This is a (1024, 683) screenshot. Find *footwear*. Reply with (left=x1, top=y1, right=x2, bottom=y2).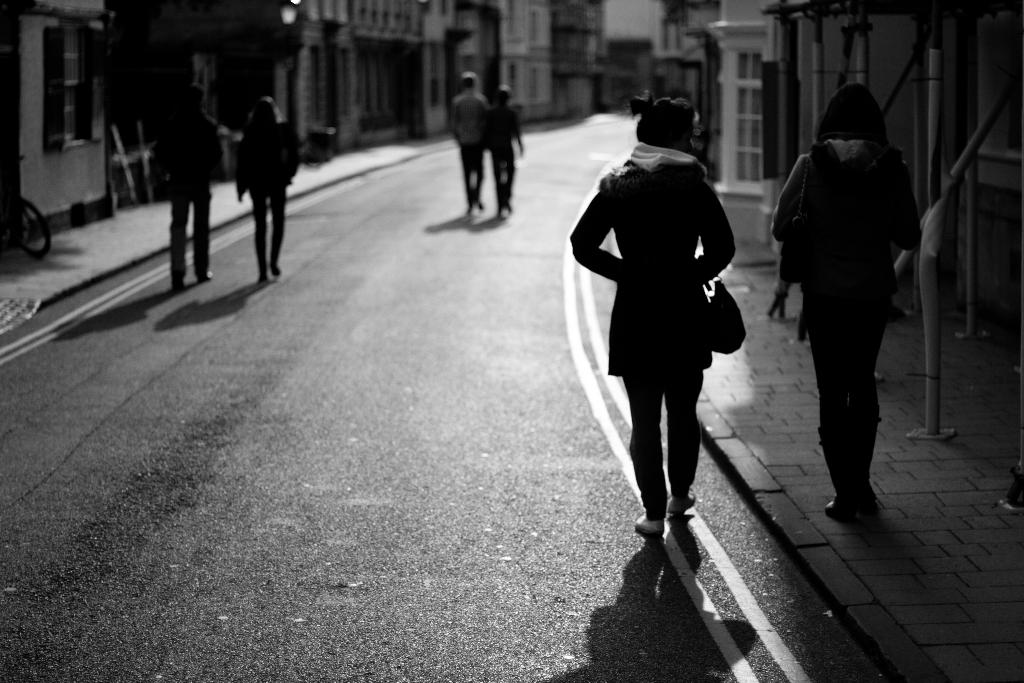
(left=198, top=265, right=215, bottom=280).
